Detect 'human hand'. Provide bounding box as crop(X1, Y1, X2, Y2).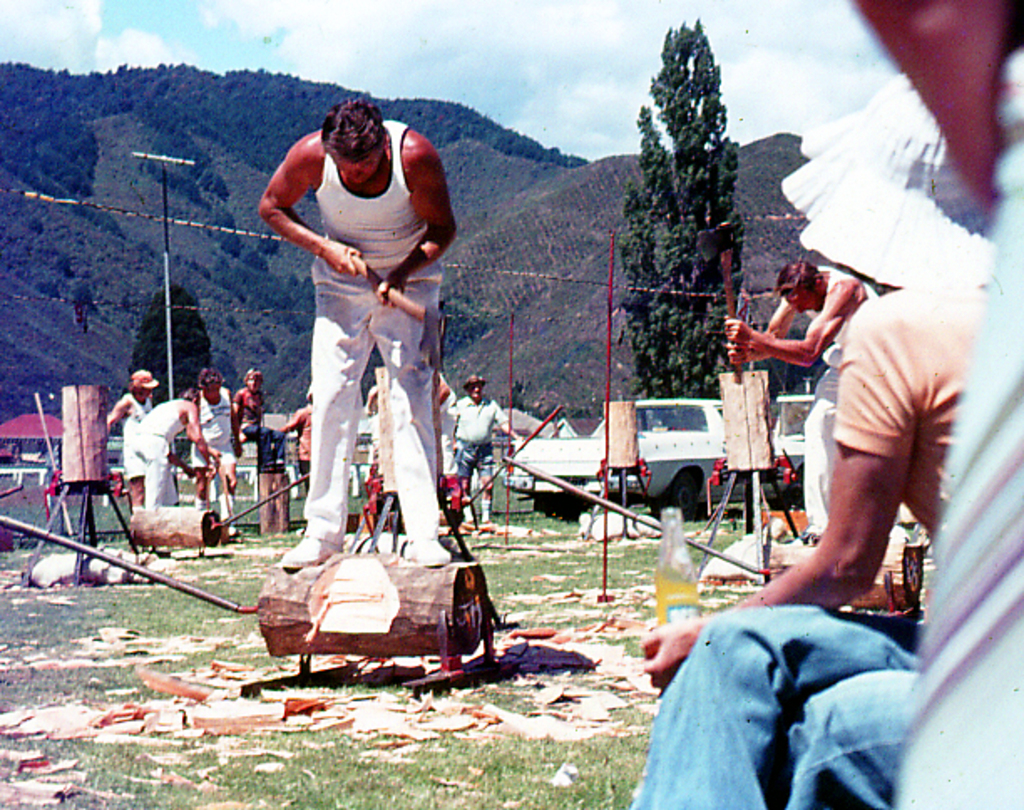
crop(325, 239, 358, 274).
